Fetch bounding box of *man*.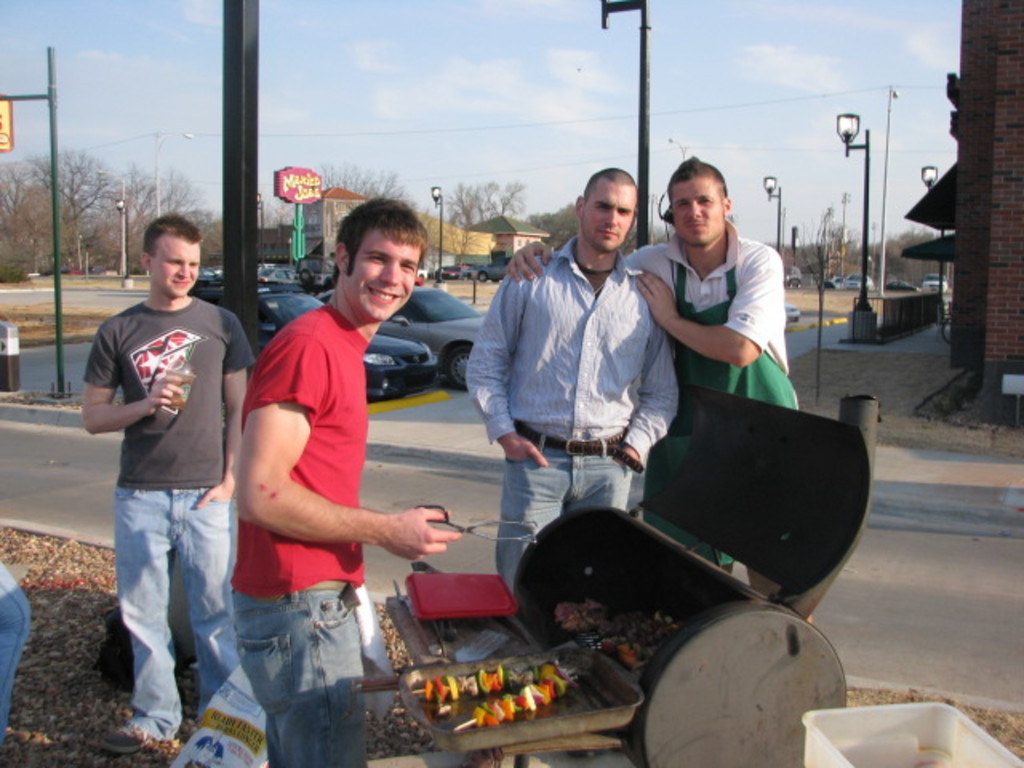
Bbox: x1=496 y1=146 x2=806 y2=582.
